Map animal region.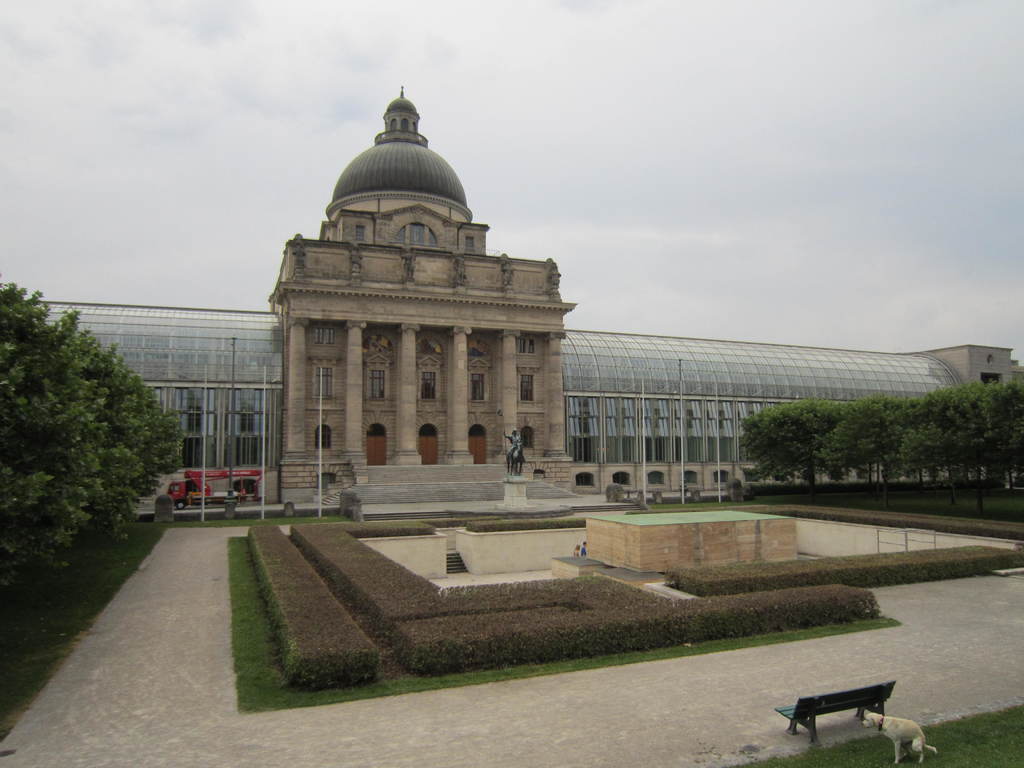
Mapped to detection(862, 712, 935, 763).
